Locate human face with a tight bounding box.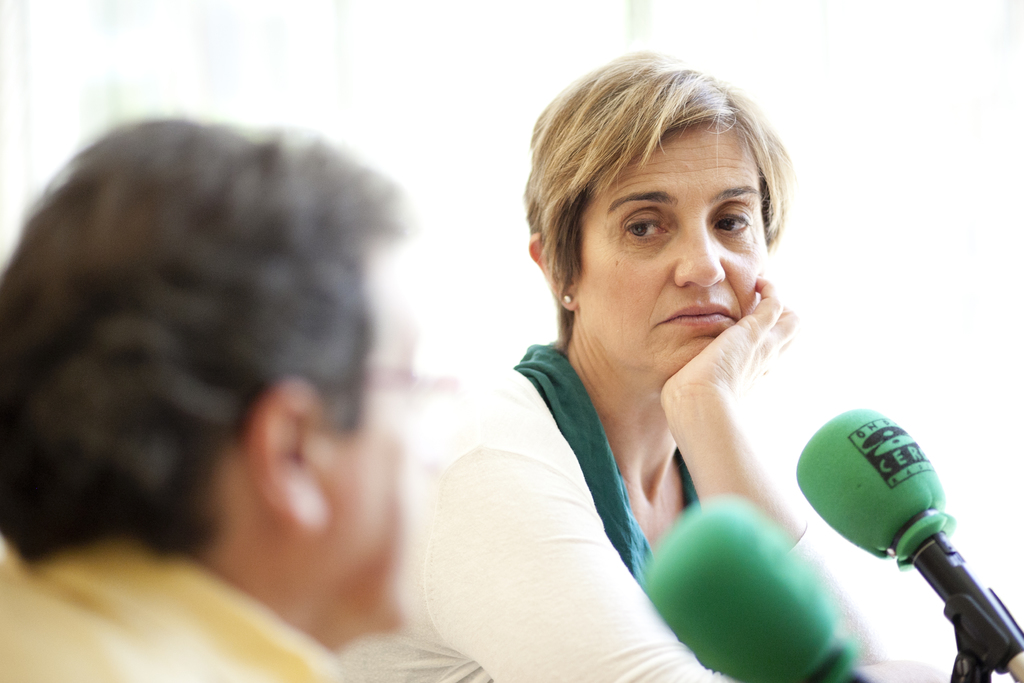
l=575, t=126, r=772, b=379.
